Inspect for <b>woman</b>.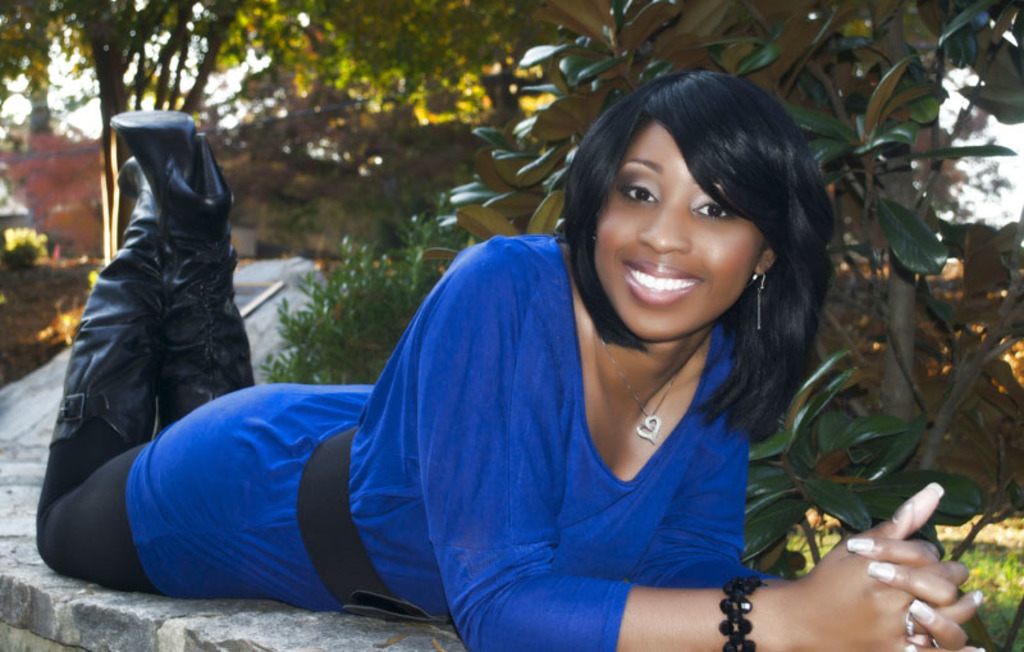
Inspection: [left=127, top=87, right=831, bottom=633].
